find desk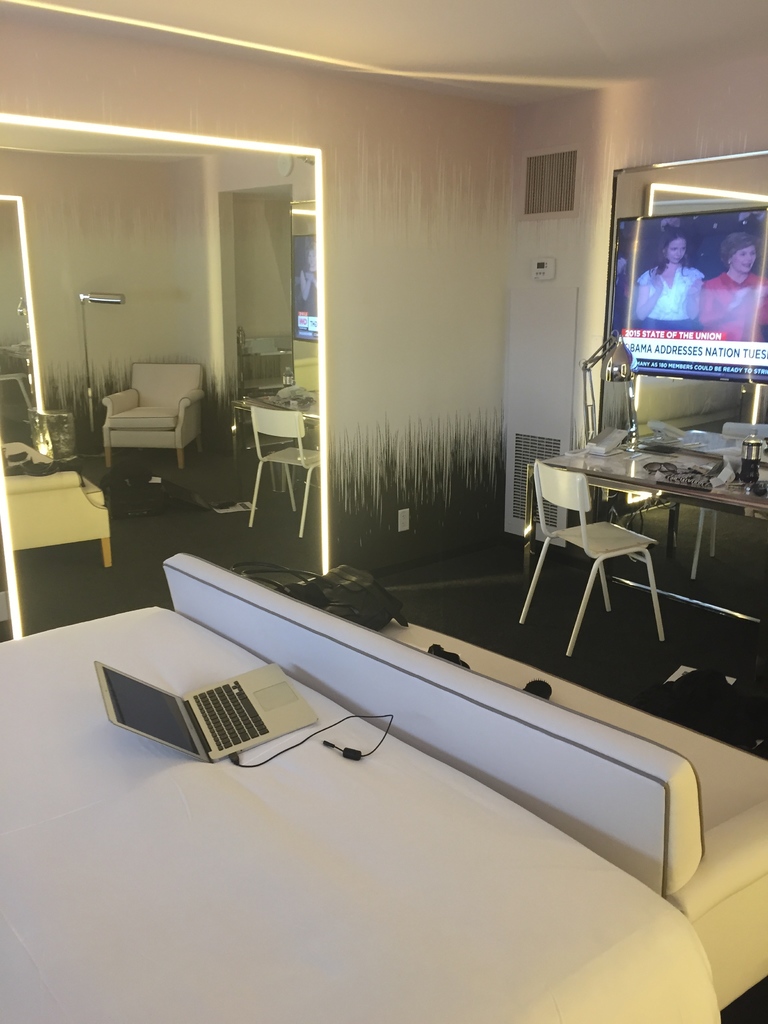
526:436:767:604
